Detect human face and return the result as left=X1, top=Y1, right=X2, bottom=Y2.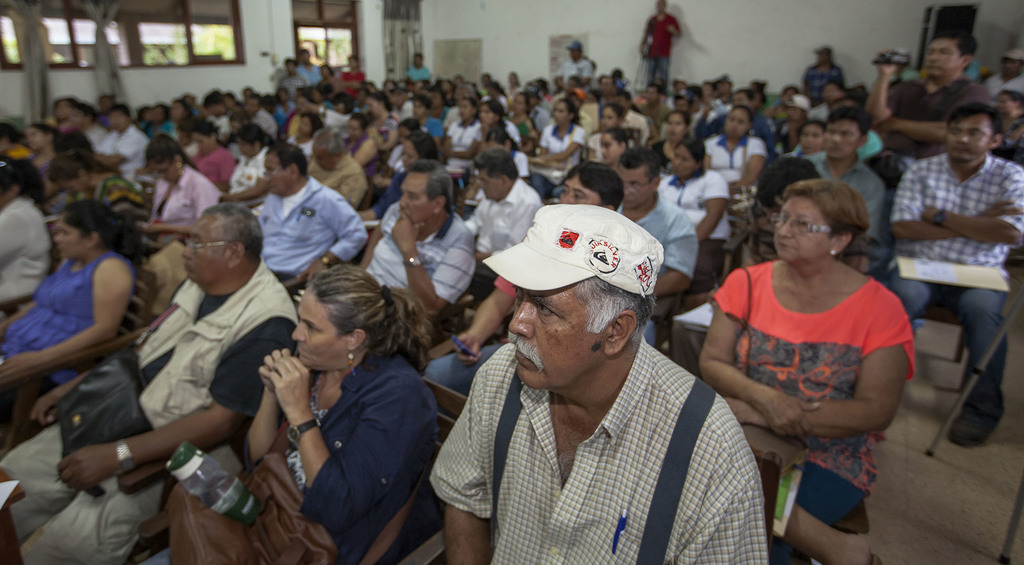
left=774, top=197, right=832, bottom=260.
